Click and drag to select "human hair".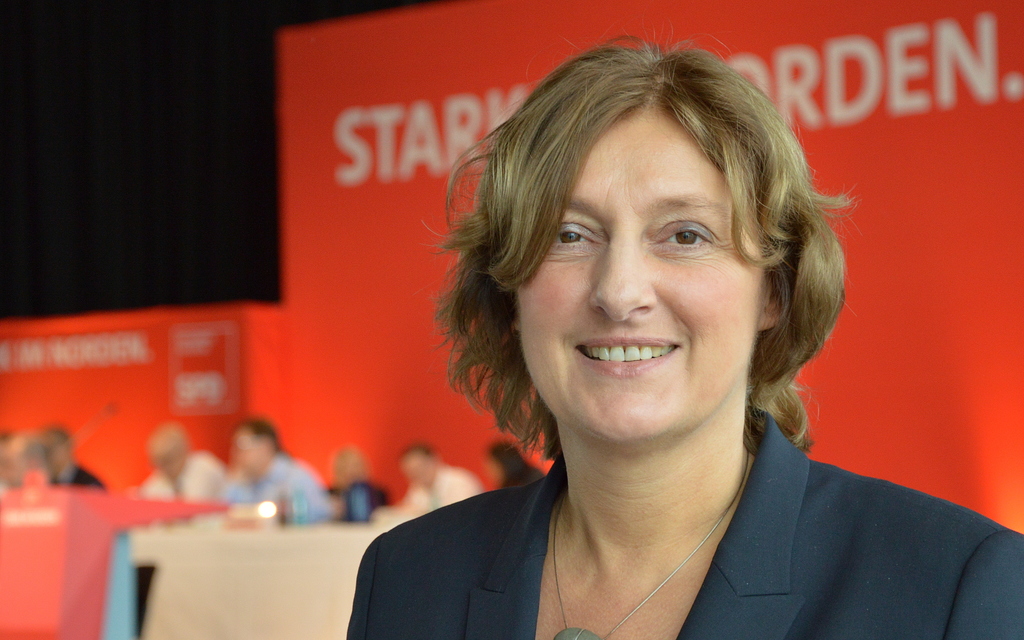
Selection: [x1=392, y1=440, x2=435, y2=461].
